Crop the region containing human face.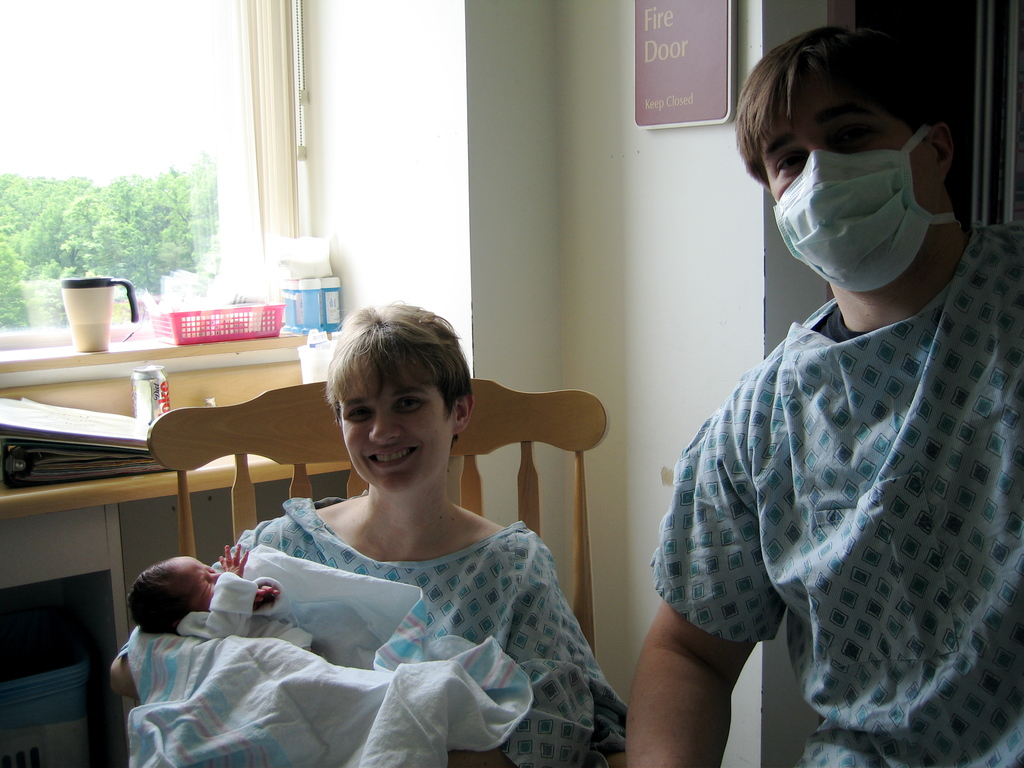
Crop region: <region>169, 557, 223, 600</region>.
